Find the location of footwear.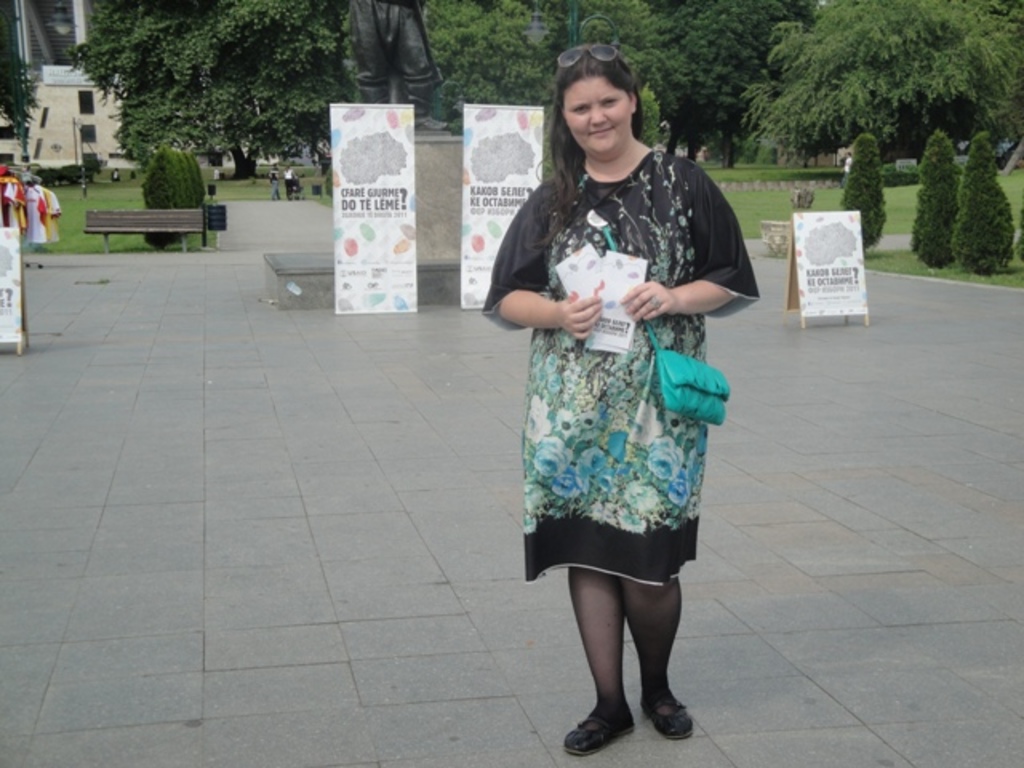
Location: <box>635,680,694,739</box>.
